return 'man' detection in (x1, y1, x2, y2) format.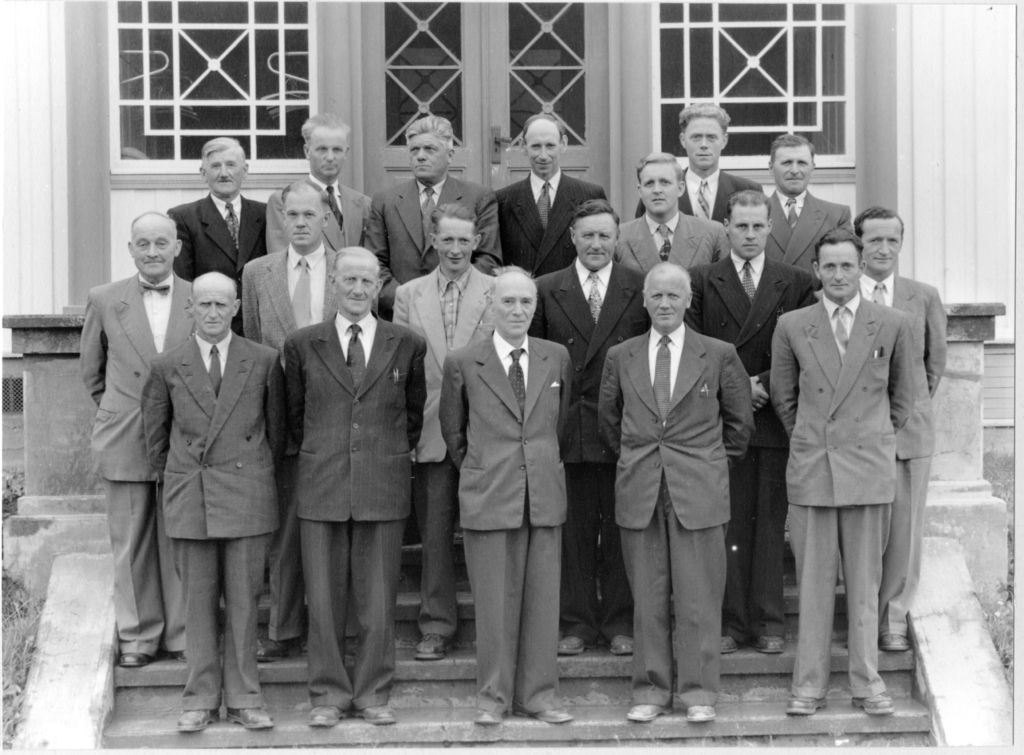
(440, 265, 582, 726).
